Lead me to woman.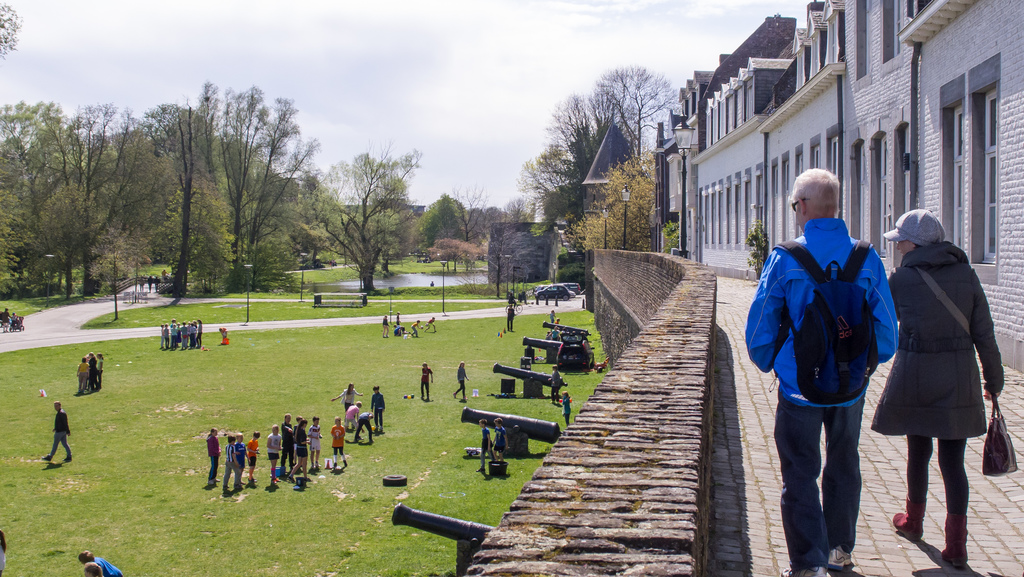
Lead to crop(202, 430, 220, 490).
